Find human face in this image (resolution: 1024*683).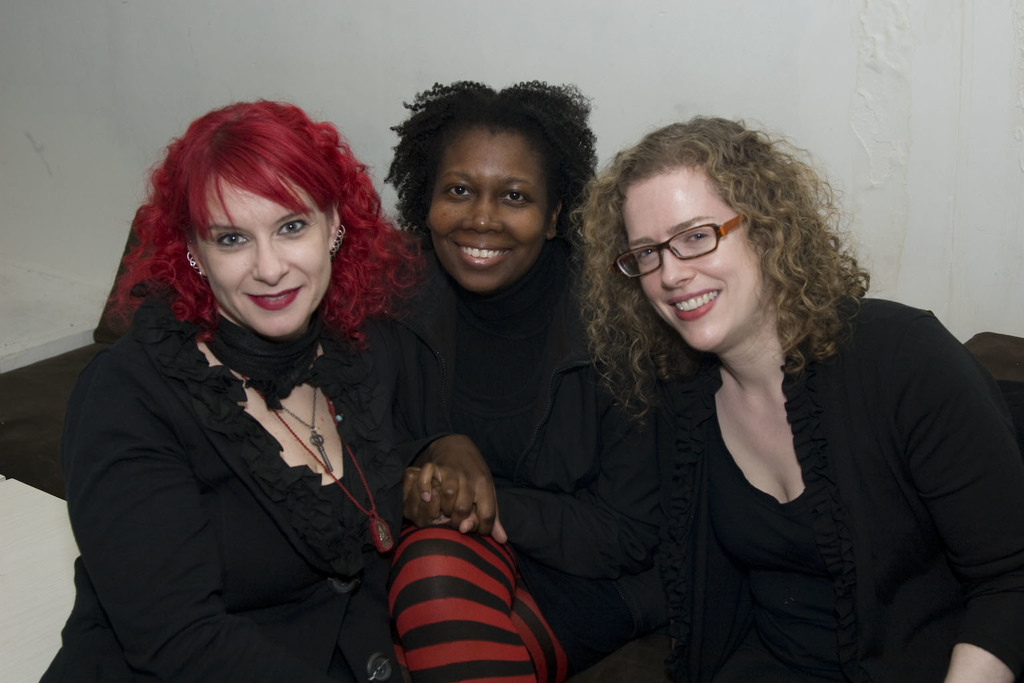
l=428, t=128, r=554, b=293.
